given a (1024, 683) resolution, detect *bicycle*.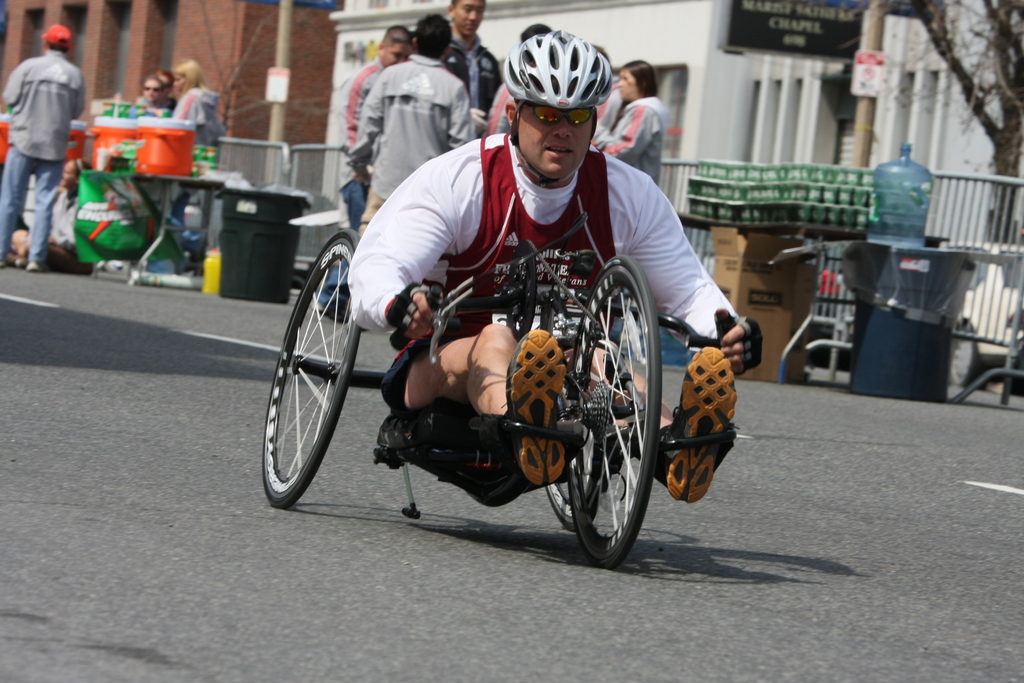
{"left": 268, "top": 232, "right": 739, "bottom": 563}.
